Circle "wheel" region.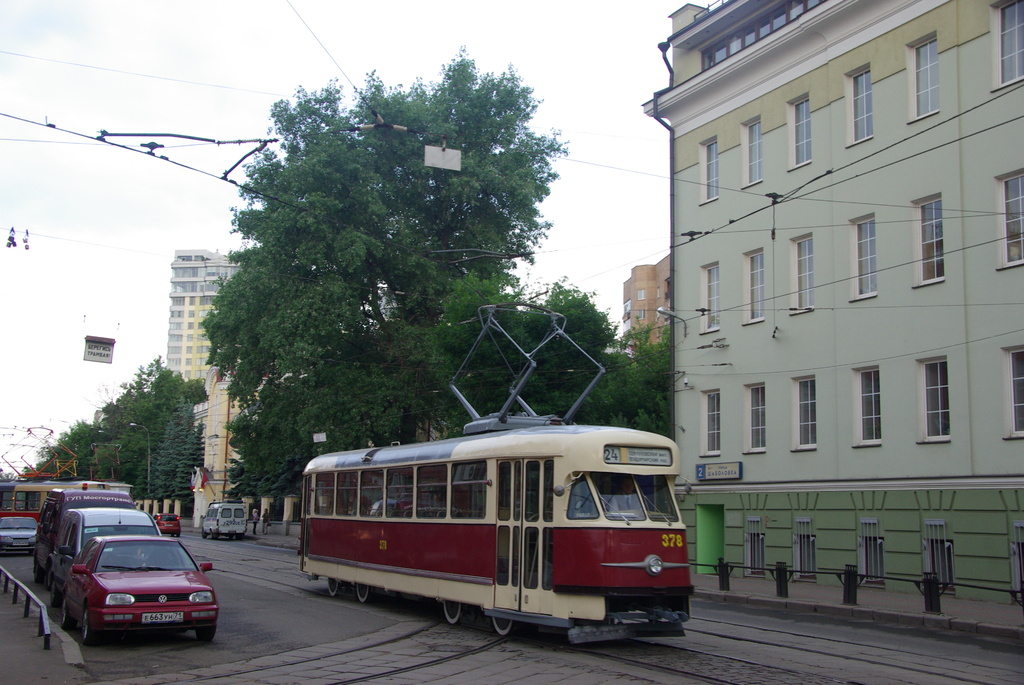
Region: 325,576,340,601.
